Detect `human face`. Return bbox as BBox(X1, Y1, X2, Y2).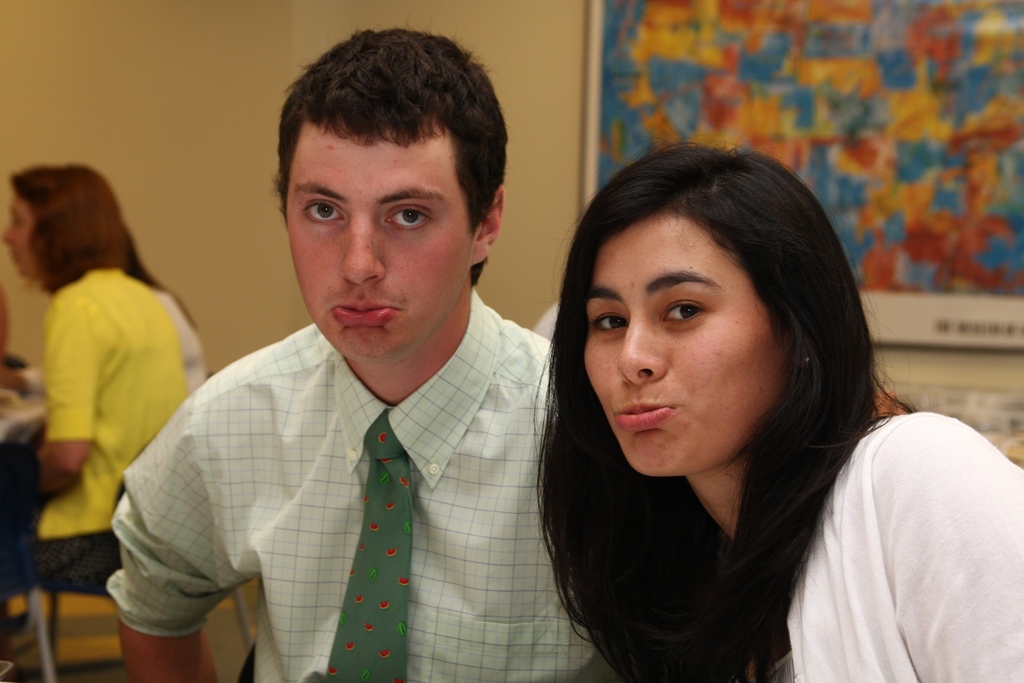
BBox(282, 134, 477, 364).
